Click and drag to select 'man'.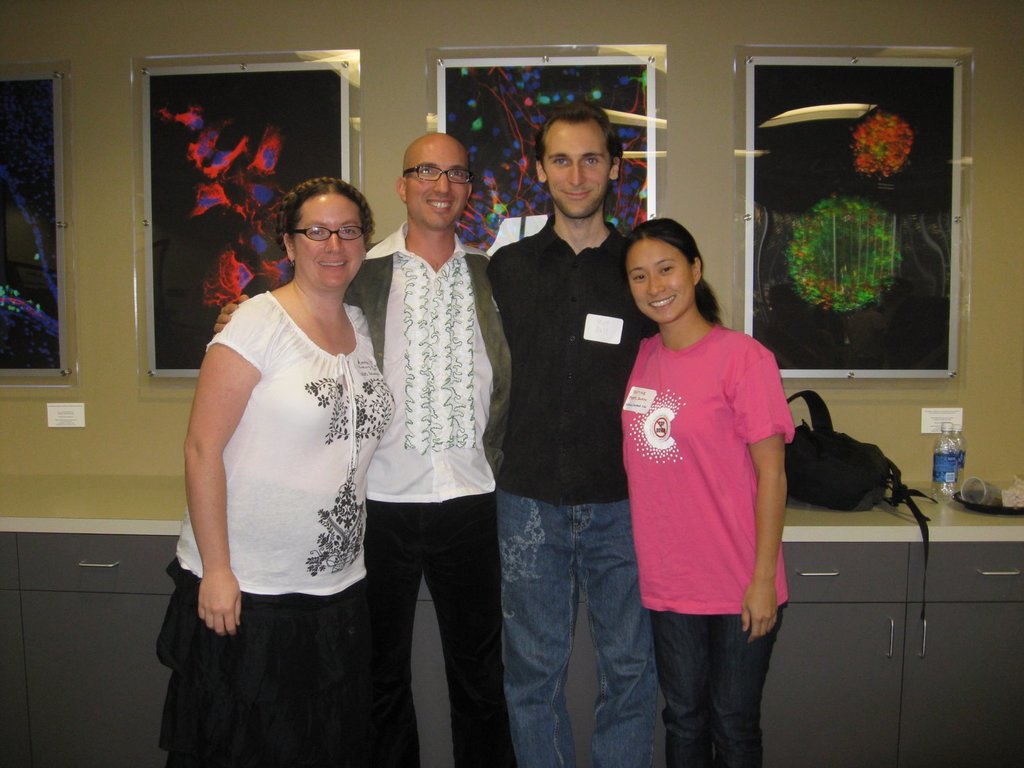
Selection: select_region(476, 95, 662, 767).
